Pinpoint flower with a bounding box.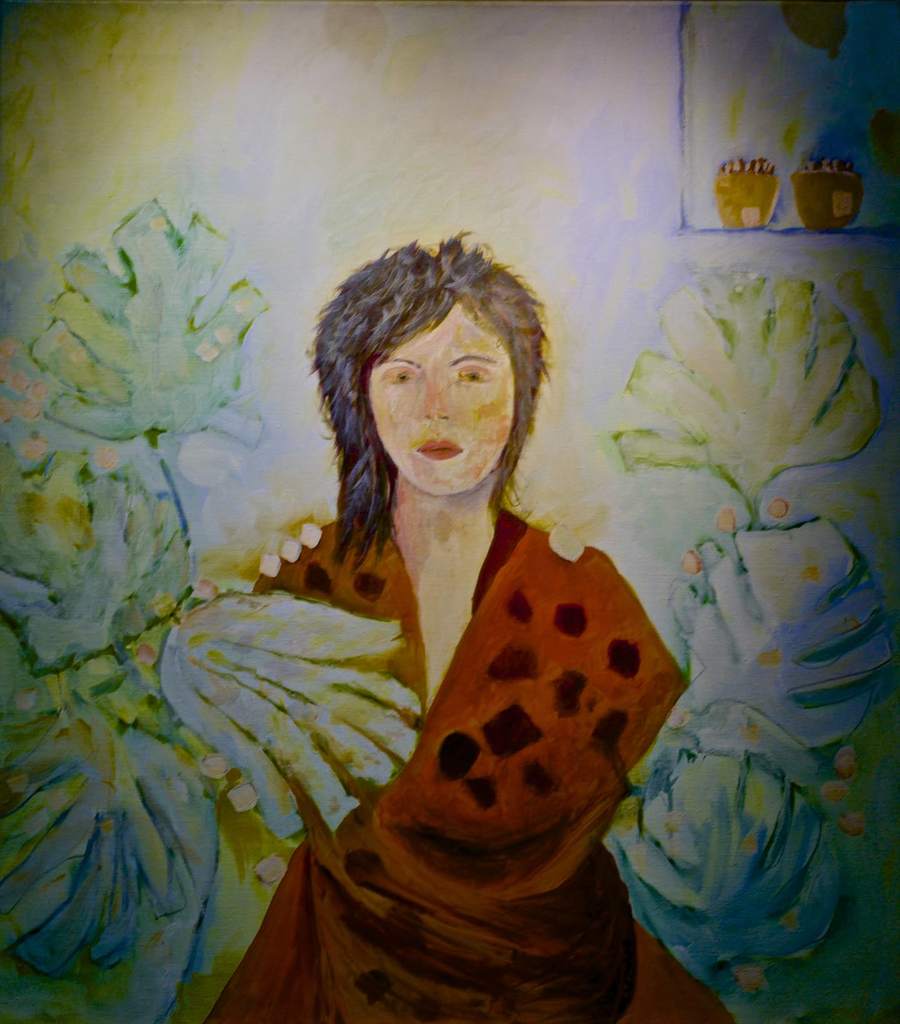
[607,742,854,993].
